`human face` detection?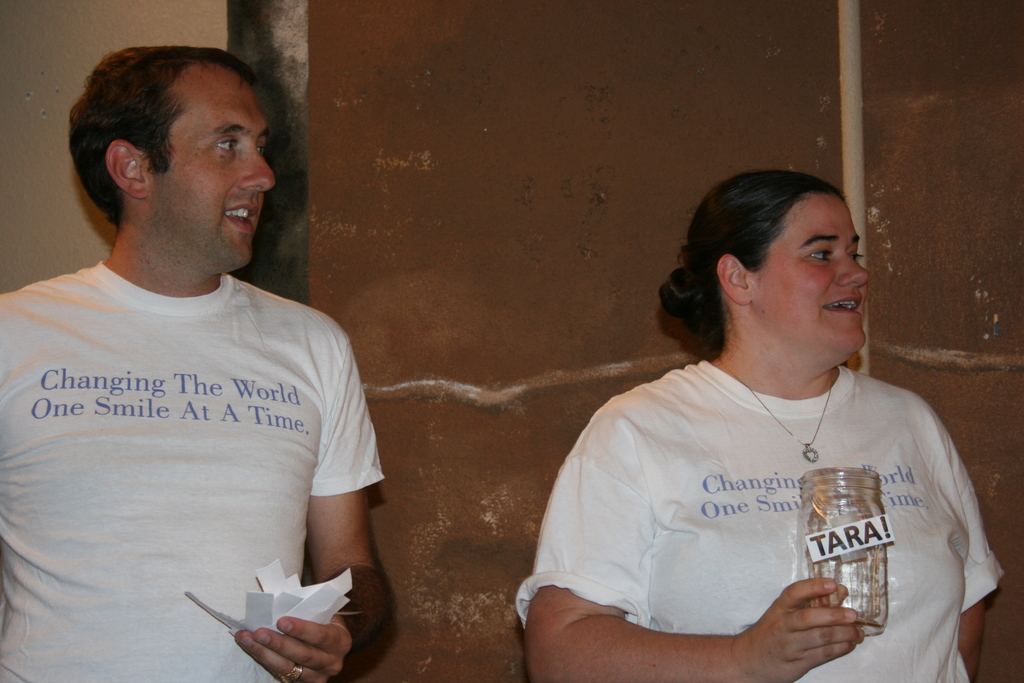
pyautogui.locateOnScreen(755, 195, 870, 357)
